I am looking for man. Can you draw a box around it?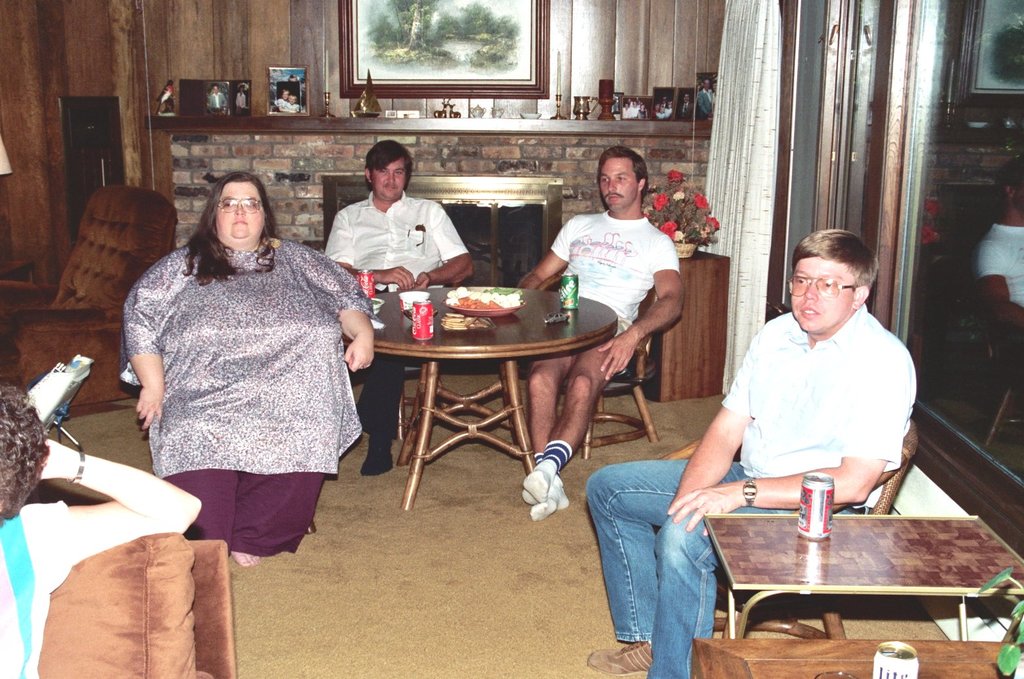
Sure, the bounding box is select_region(582, 225, 931, 678).
